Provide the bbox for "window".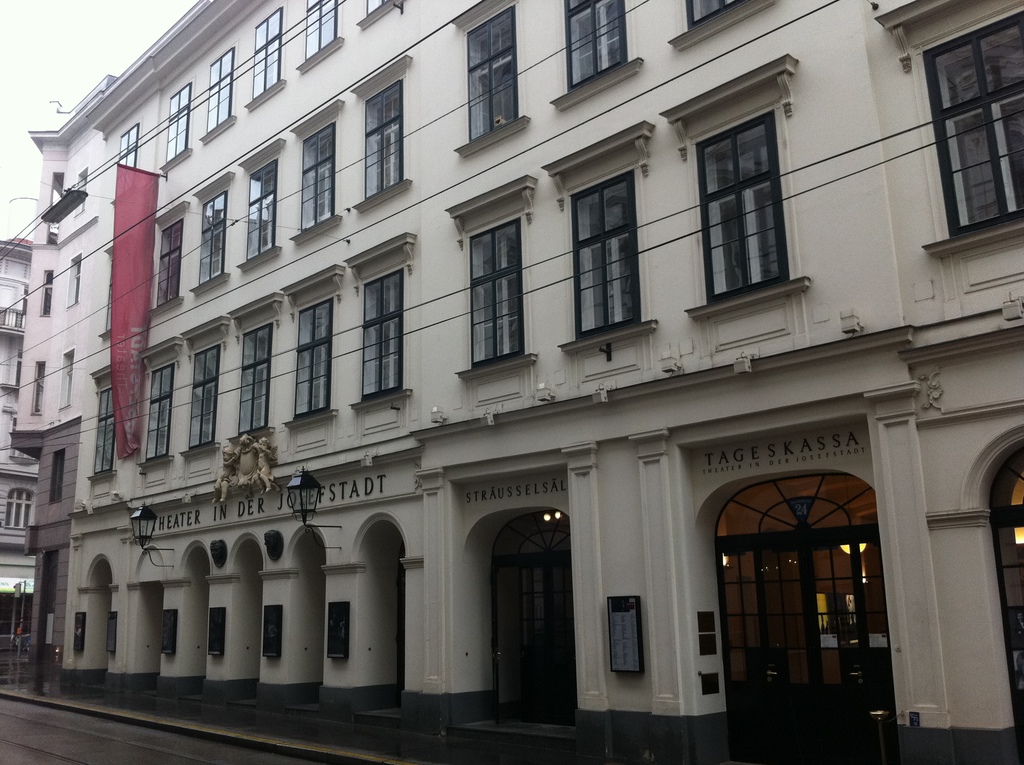
BBox(113, 120, 138, 205).
